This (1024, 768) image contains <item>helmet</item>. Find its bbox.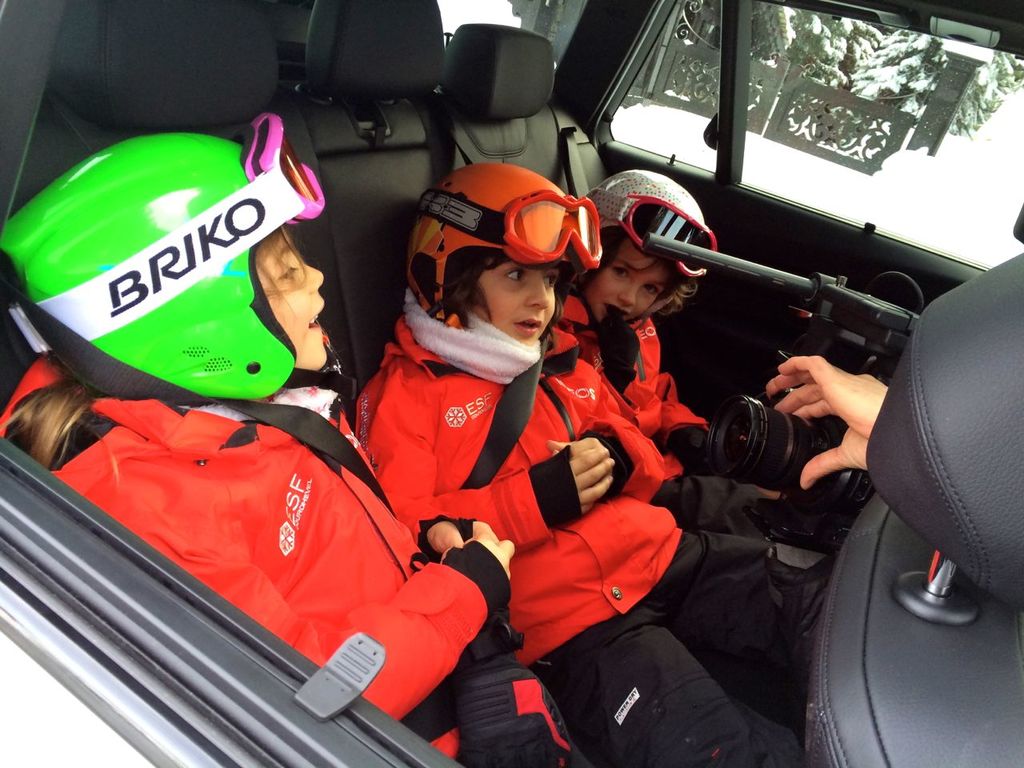
(406, 154, 606, 330).
